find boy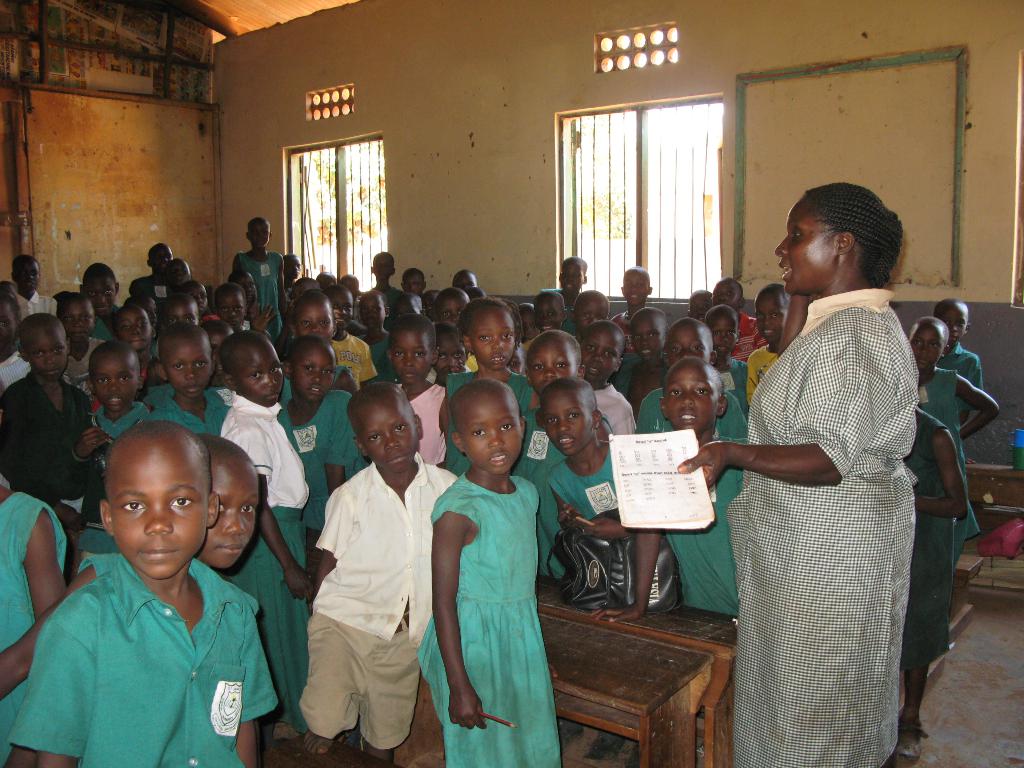
l=312, t=387, r=463, b=764
